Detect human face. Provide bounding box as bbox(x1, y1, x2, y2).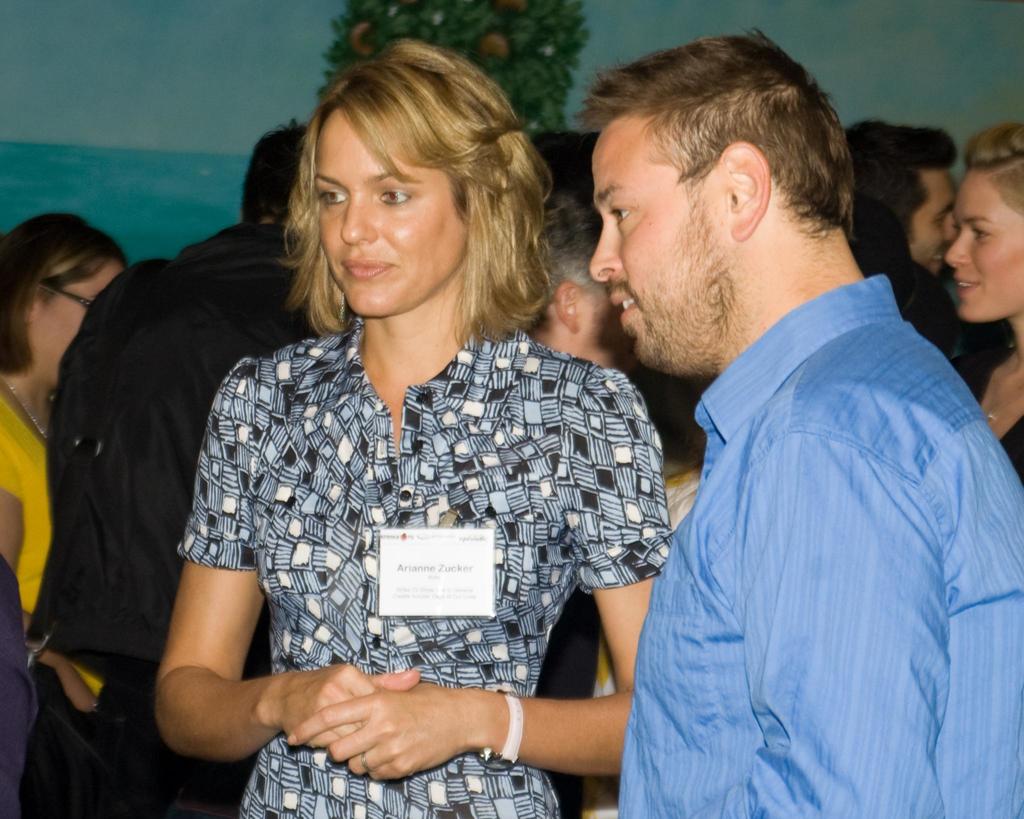
bbox(22, 260, 120, 393).
